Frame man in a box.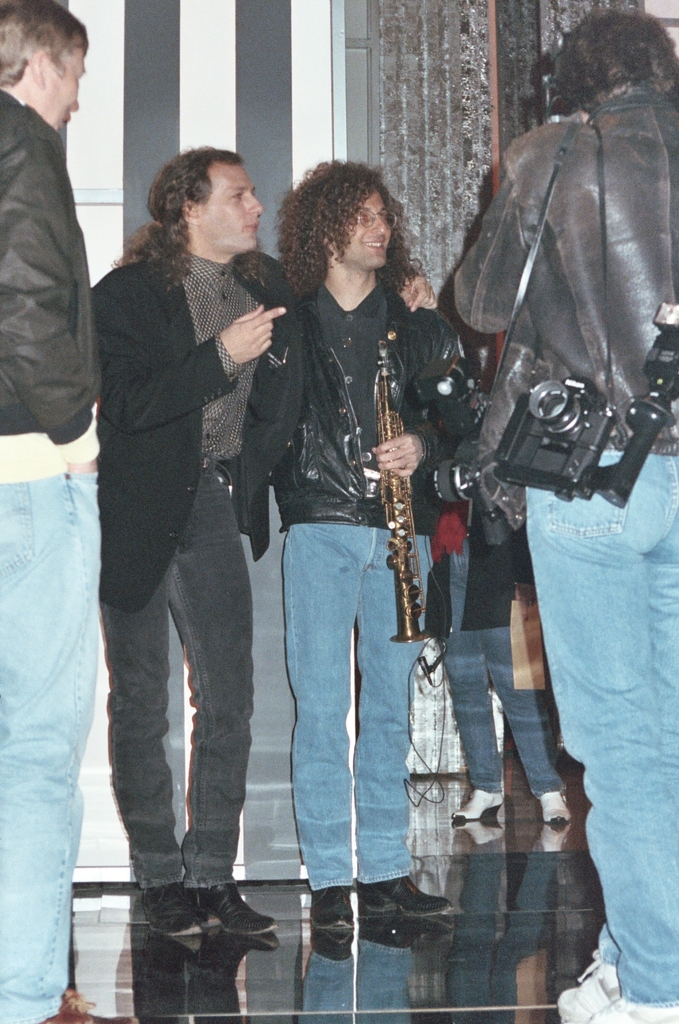
select_region(73, 96, 317, 945).
